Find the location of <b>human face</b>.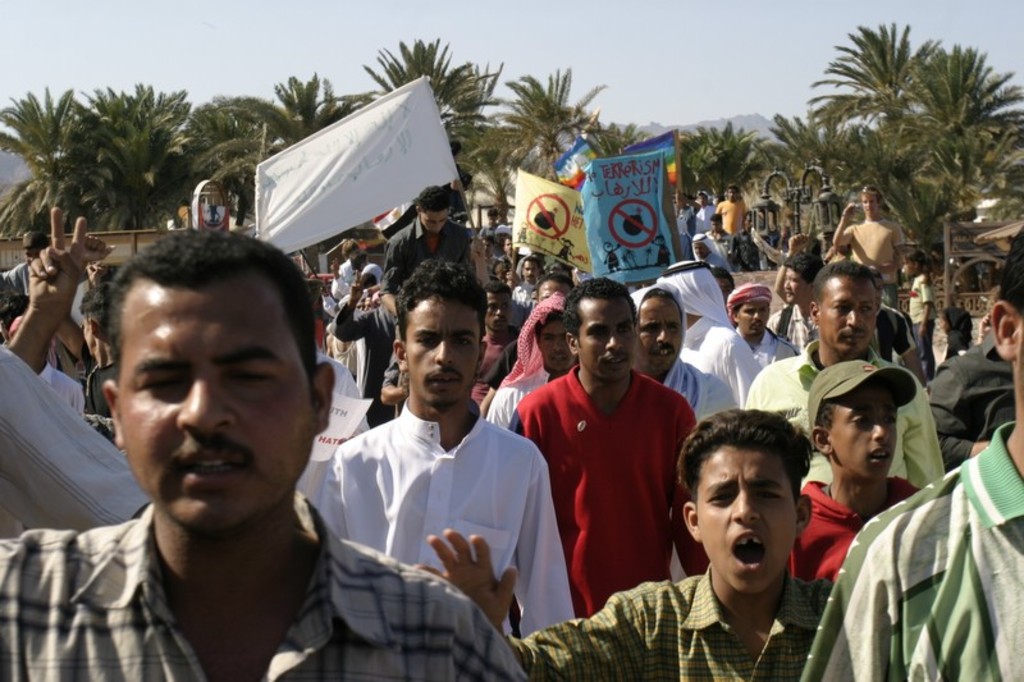
Location: pyautogui.locateOnScreen(827, 377, 905, 481).
